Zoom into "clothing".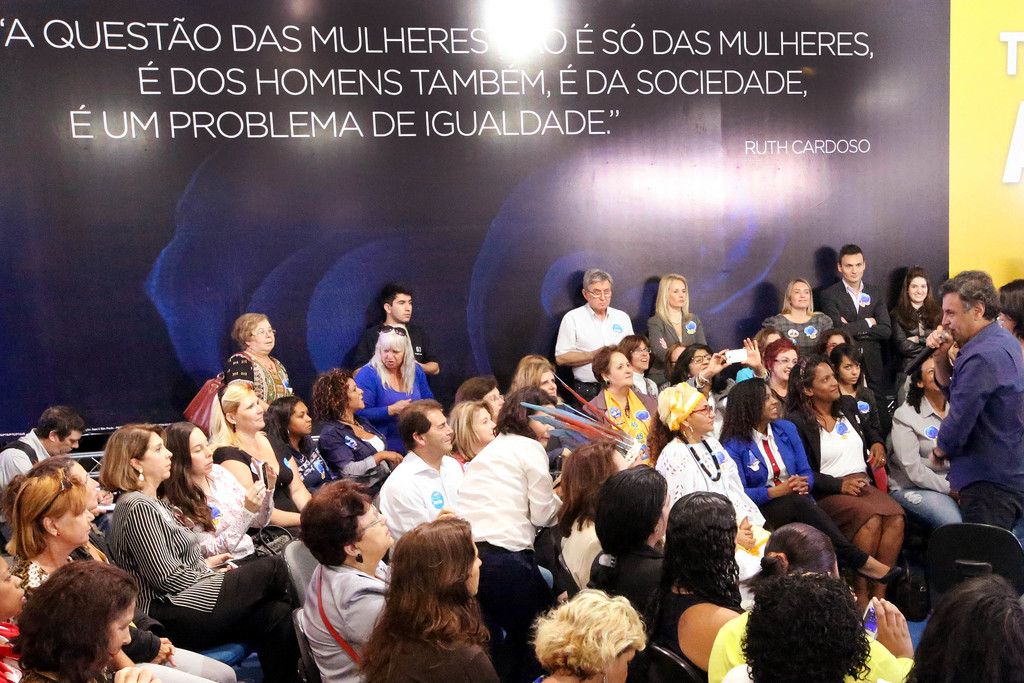
Zoom target: x1=106 y1=488 x2=293 y2=674.
